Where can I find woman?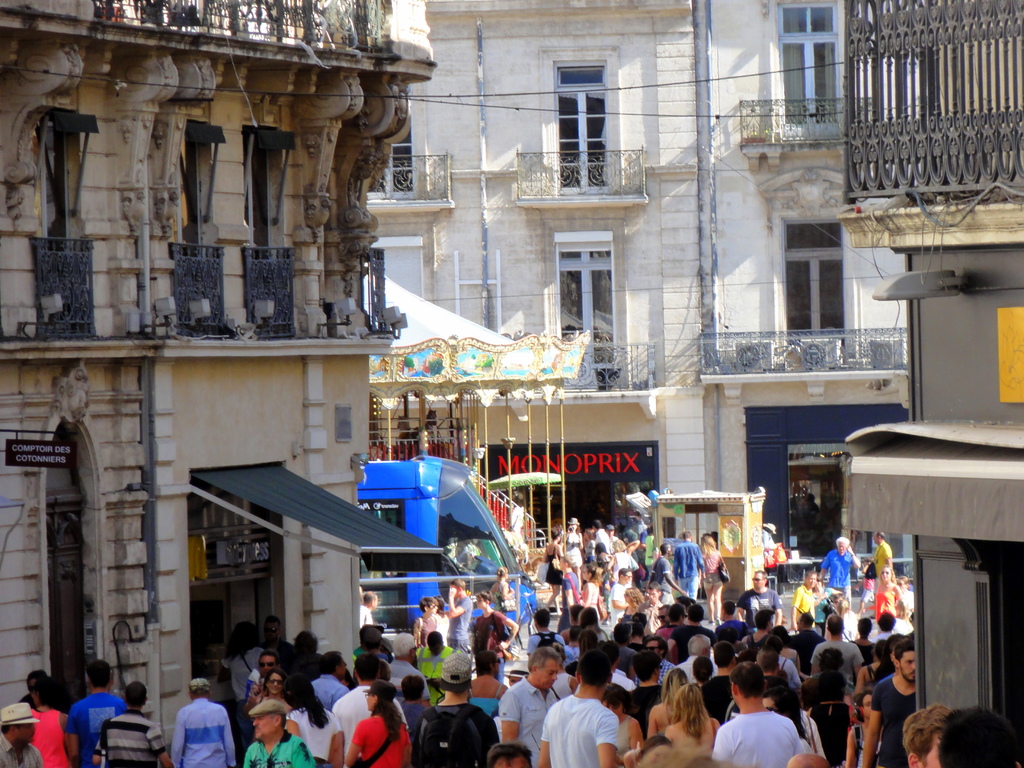
You can find it at [x1=27, y1=671, x2=81, y2=765].
